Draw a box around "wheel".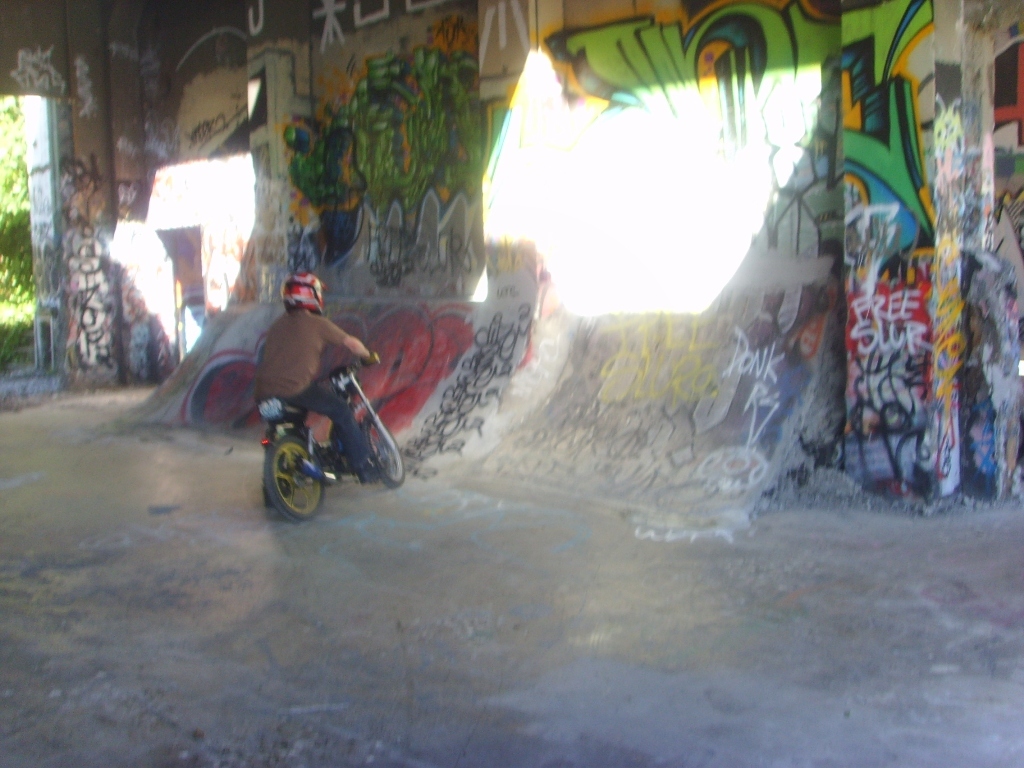
[255,432,323,522].
